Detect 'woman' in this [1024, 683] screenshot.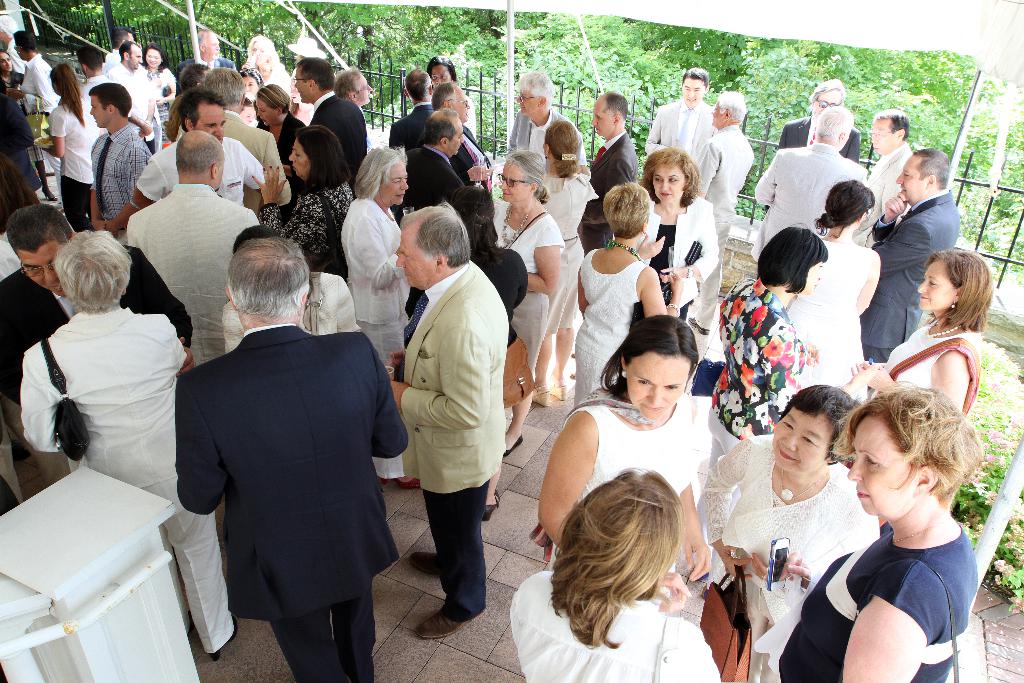
Detection: bbox=(405, 184, 525, 348).
